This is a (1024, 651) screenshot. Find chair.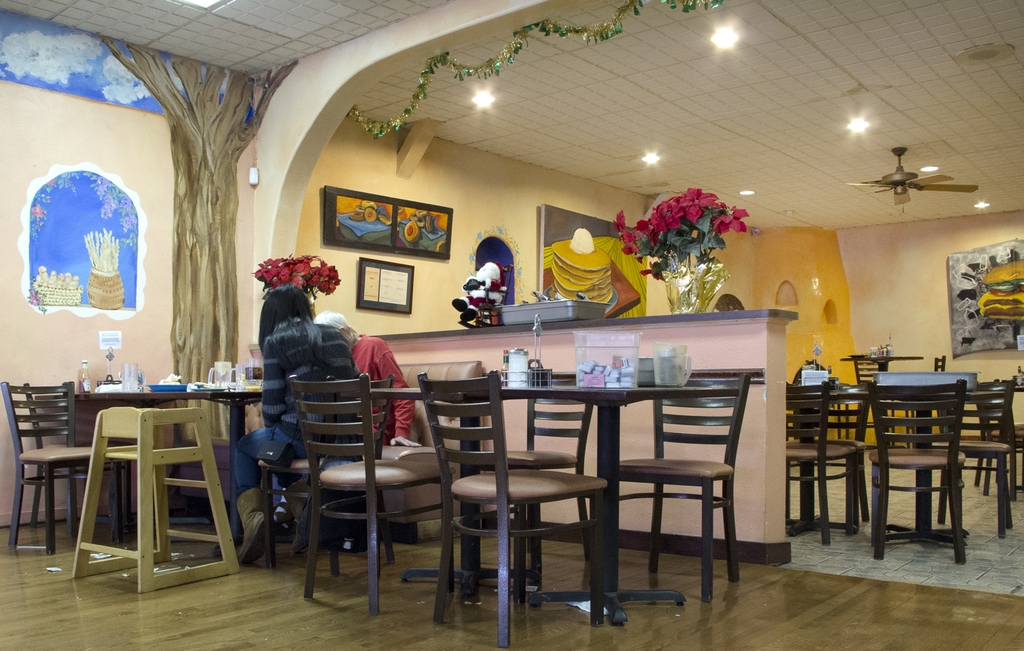
Bounding box: (867,379,965,566).
